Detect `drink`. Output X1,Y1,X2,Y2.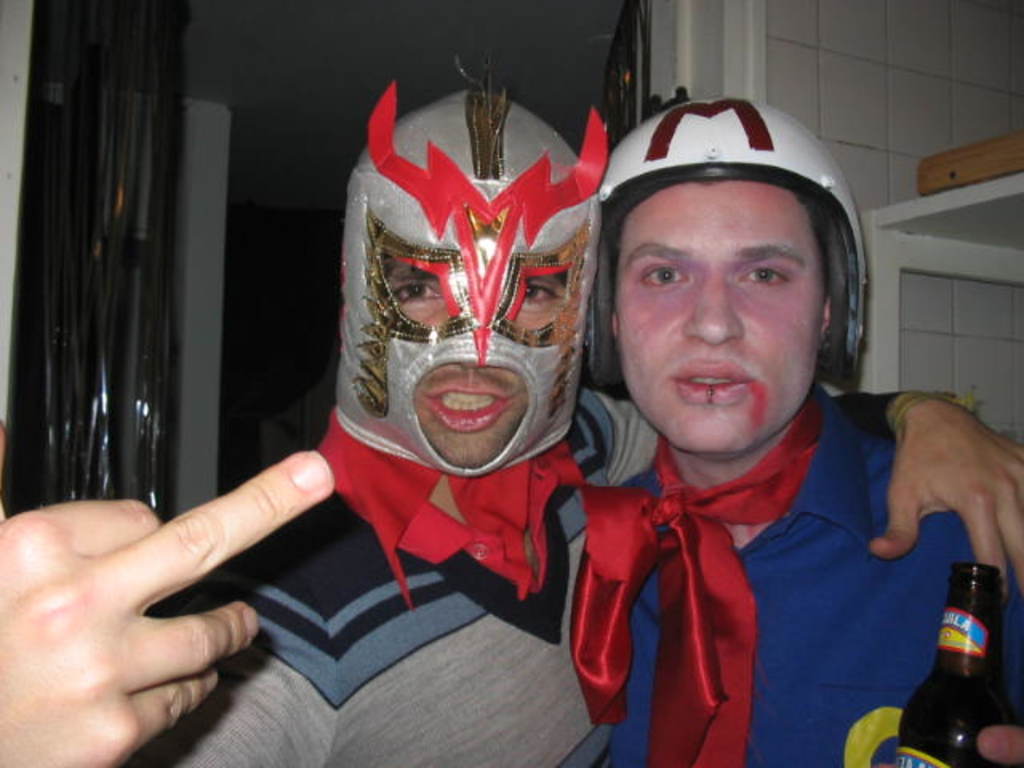
909,597,998,758.
